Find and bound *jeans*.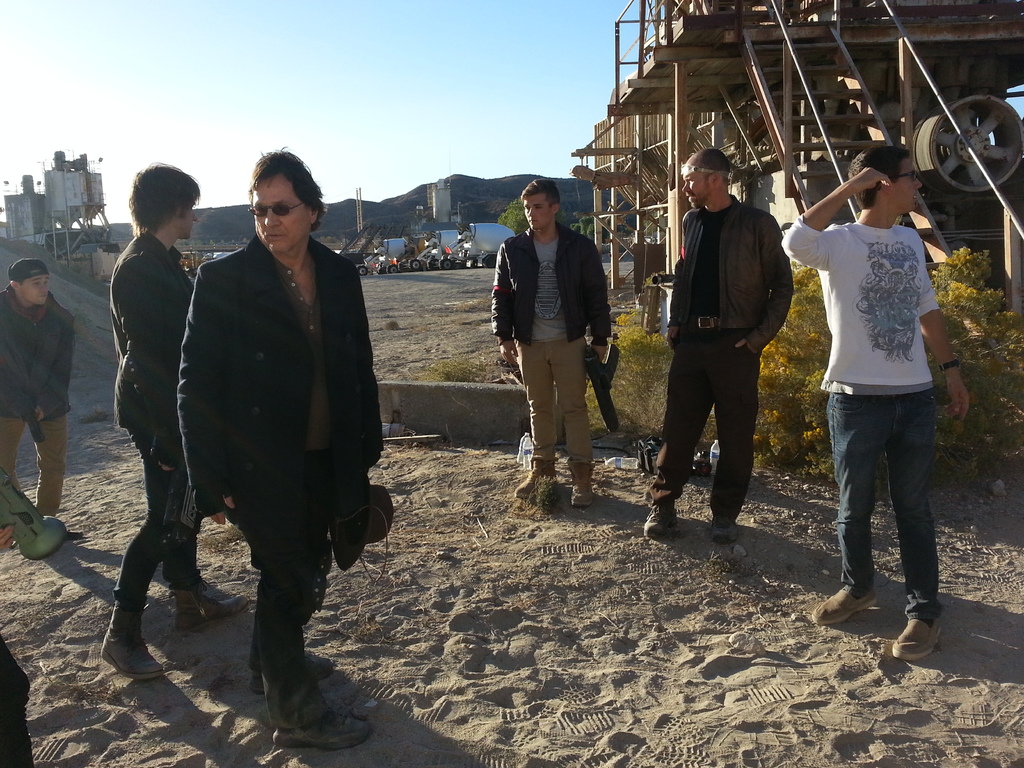
Bound: <box>110,431,202,599</box>.
